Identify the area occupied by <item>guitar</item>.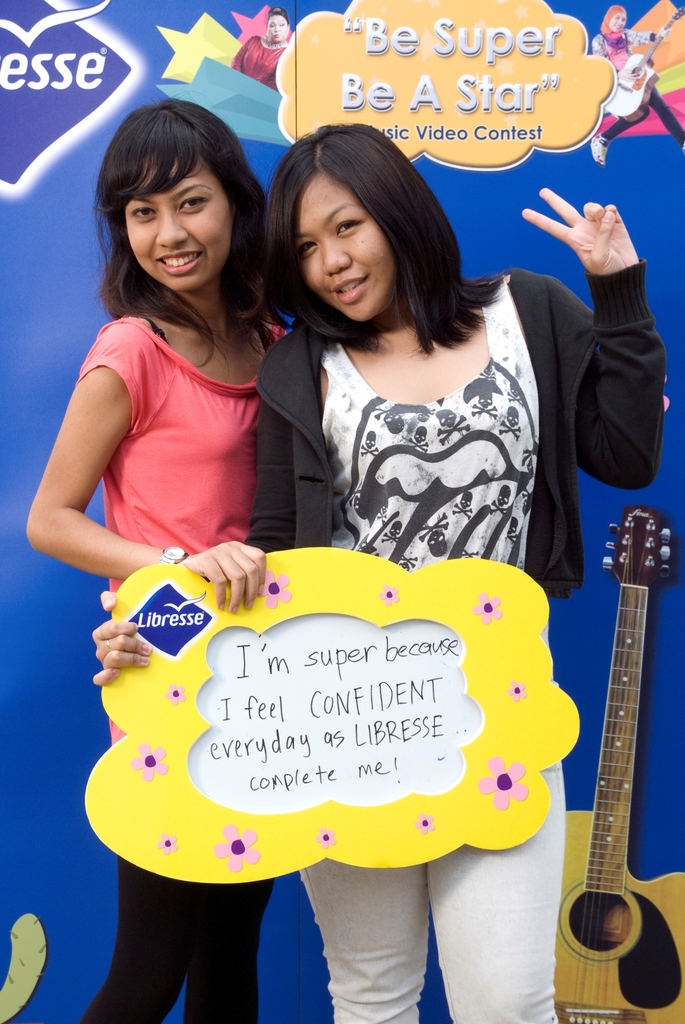
Area: locate(504, 518, 684, 1012).
